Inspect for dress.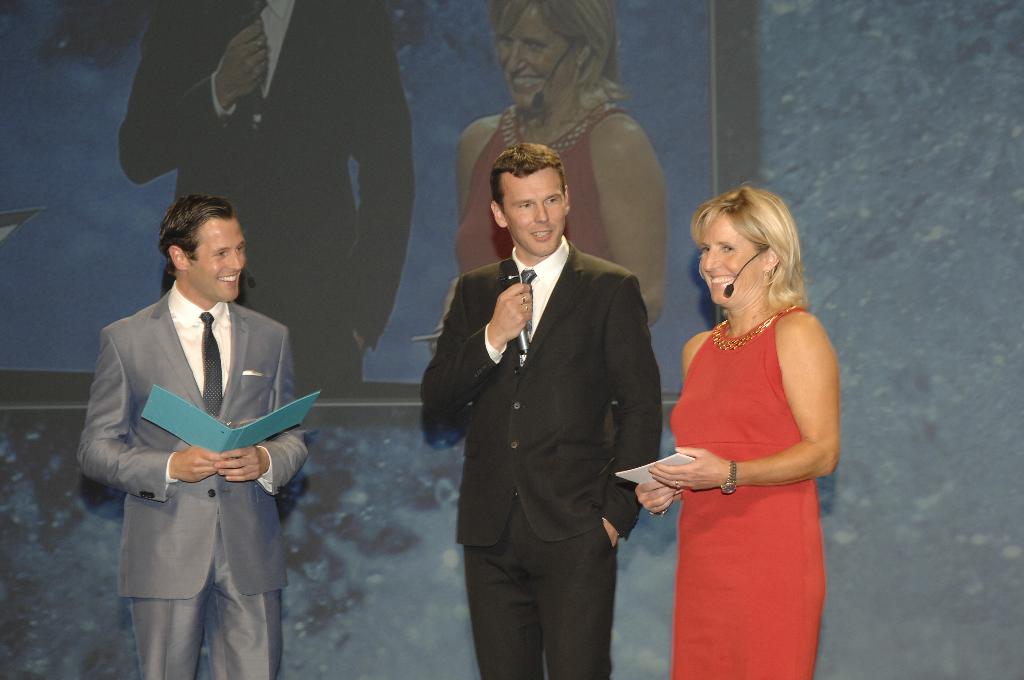
Inspection: bbox(671, 302, 833, 679).
